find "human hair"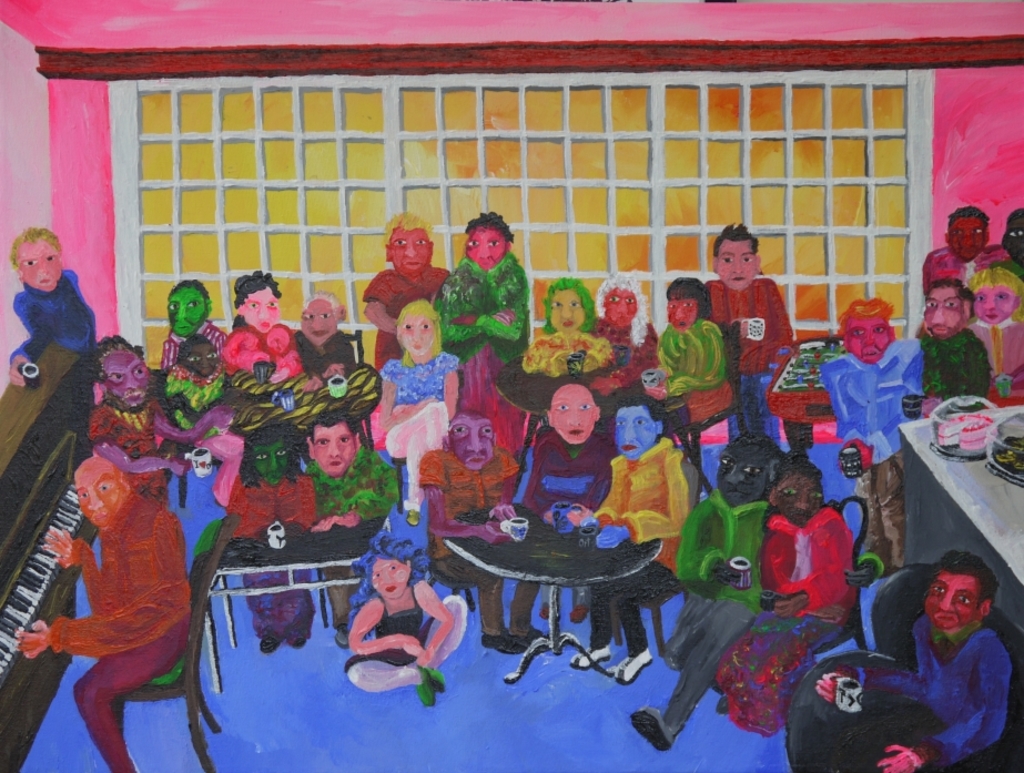
838/295/891/336
